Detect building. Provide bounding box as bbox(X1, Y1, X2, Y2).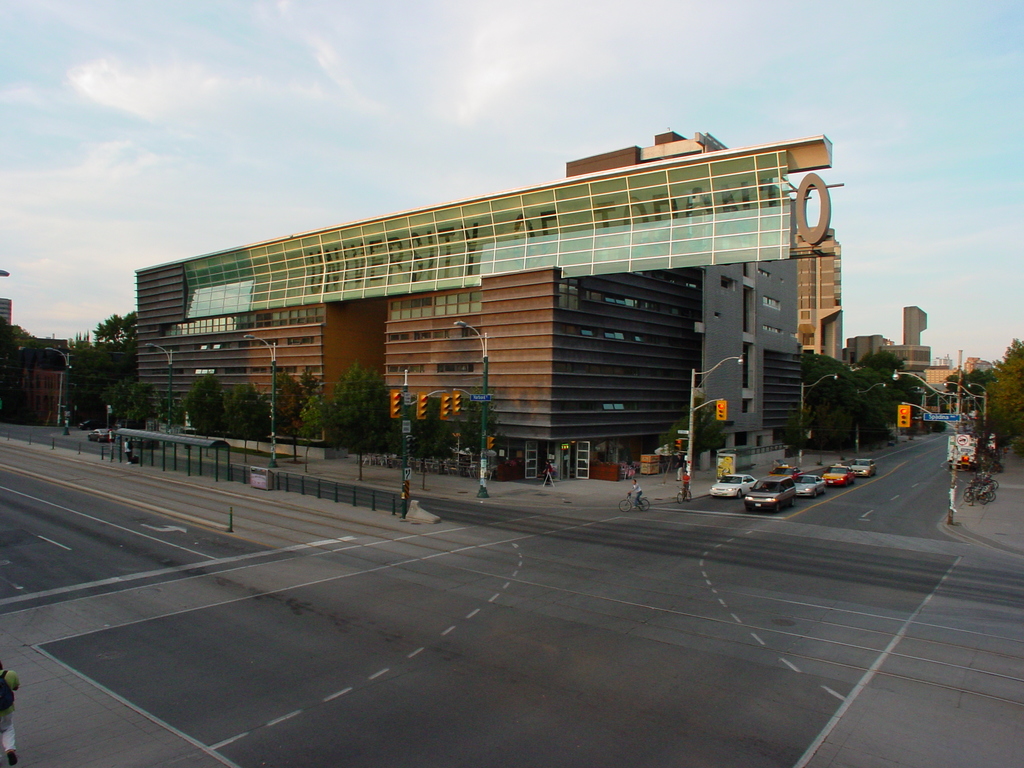
bbox(842, 303, 931, 394).
